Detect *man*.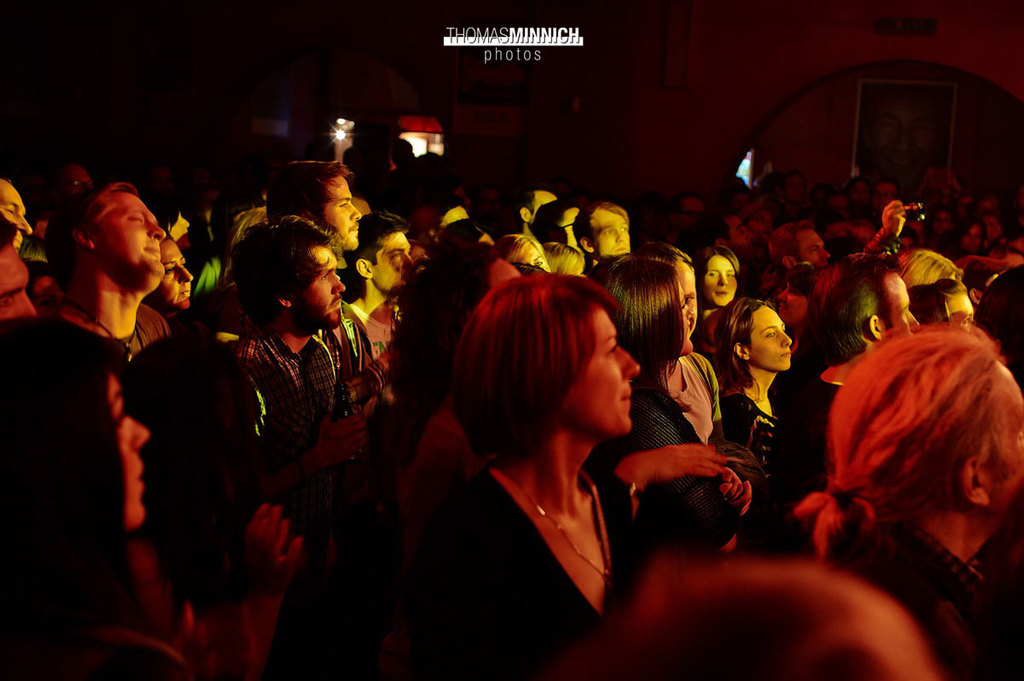
Detected at l=23, t=177, r=224, b=425.
